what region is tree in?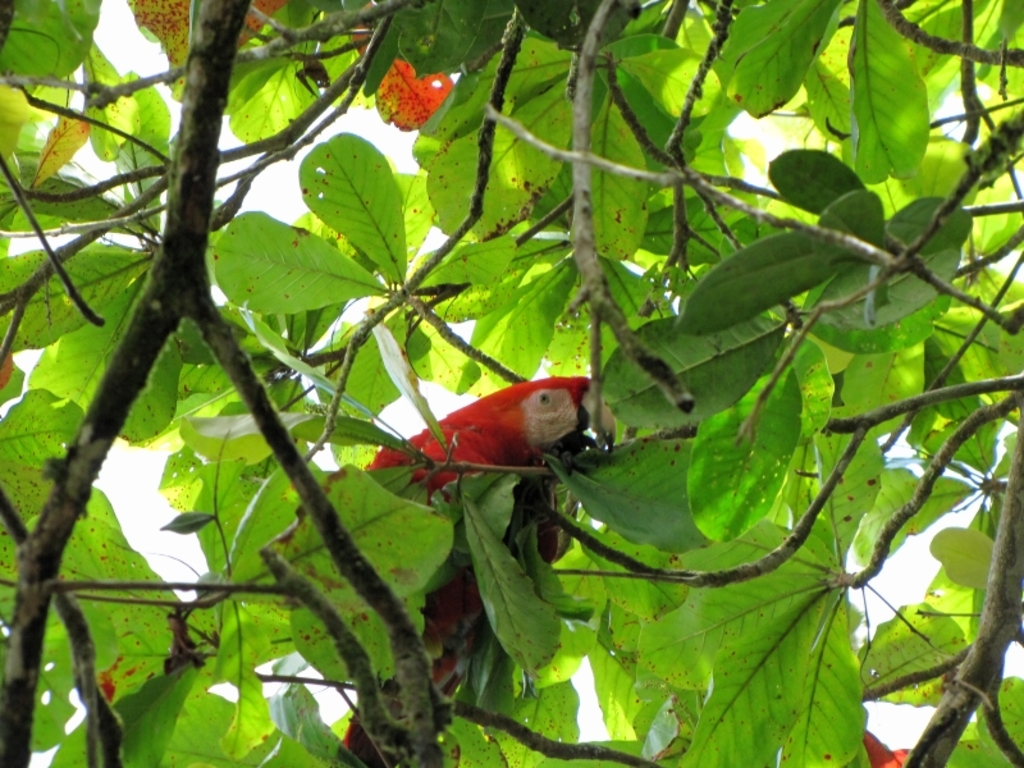
(left=0, top=0, right=1023, bottom=767).
